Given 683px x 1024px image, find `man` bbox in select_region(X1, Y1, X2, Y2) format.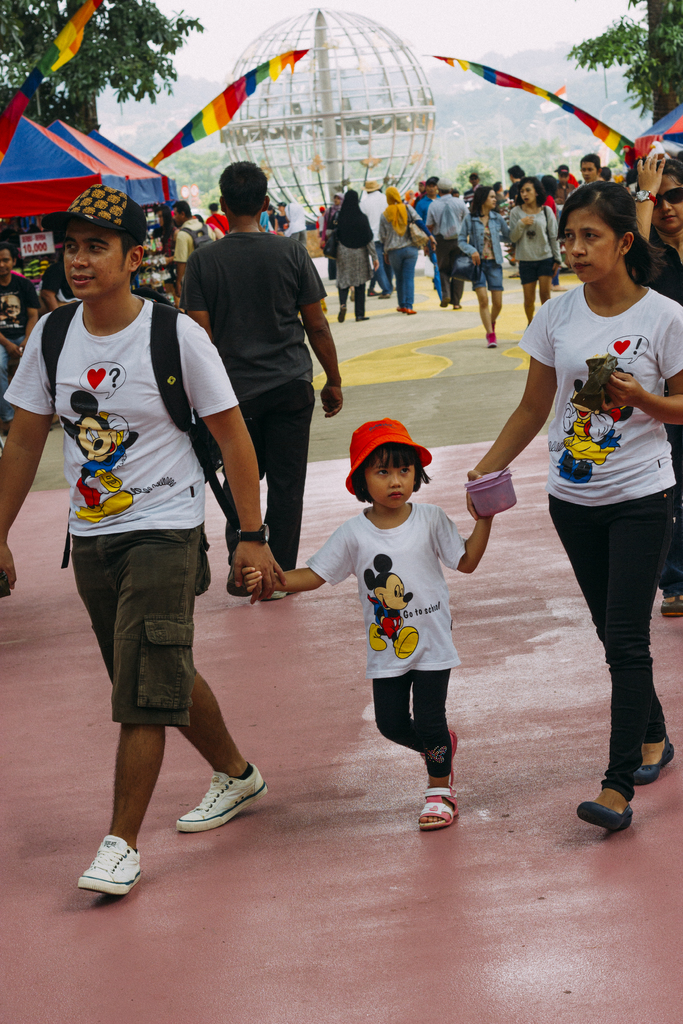
select_region(358, 177, 391, 300).
